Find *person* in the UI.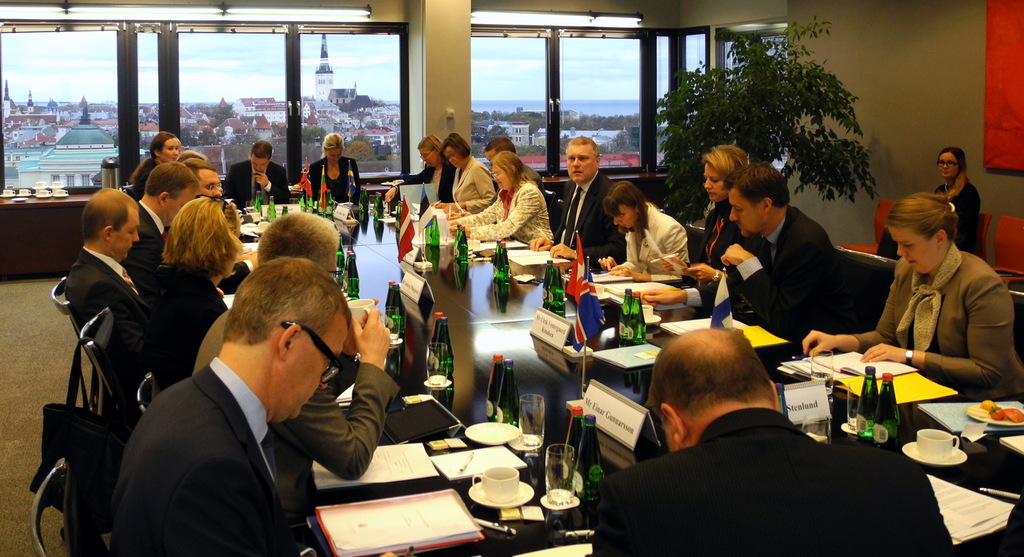
UI element at <box>441,135,499,220</box>.
